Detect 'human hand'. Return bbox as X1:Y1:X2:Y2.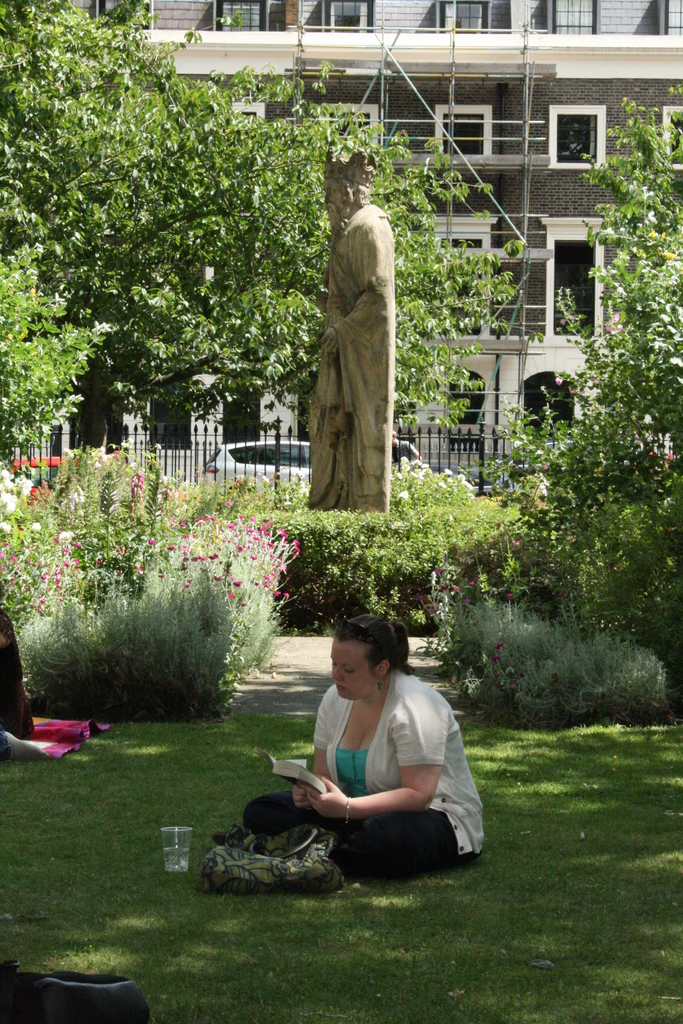
293:788:313:809.
